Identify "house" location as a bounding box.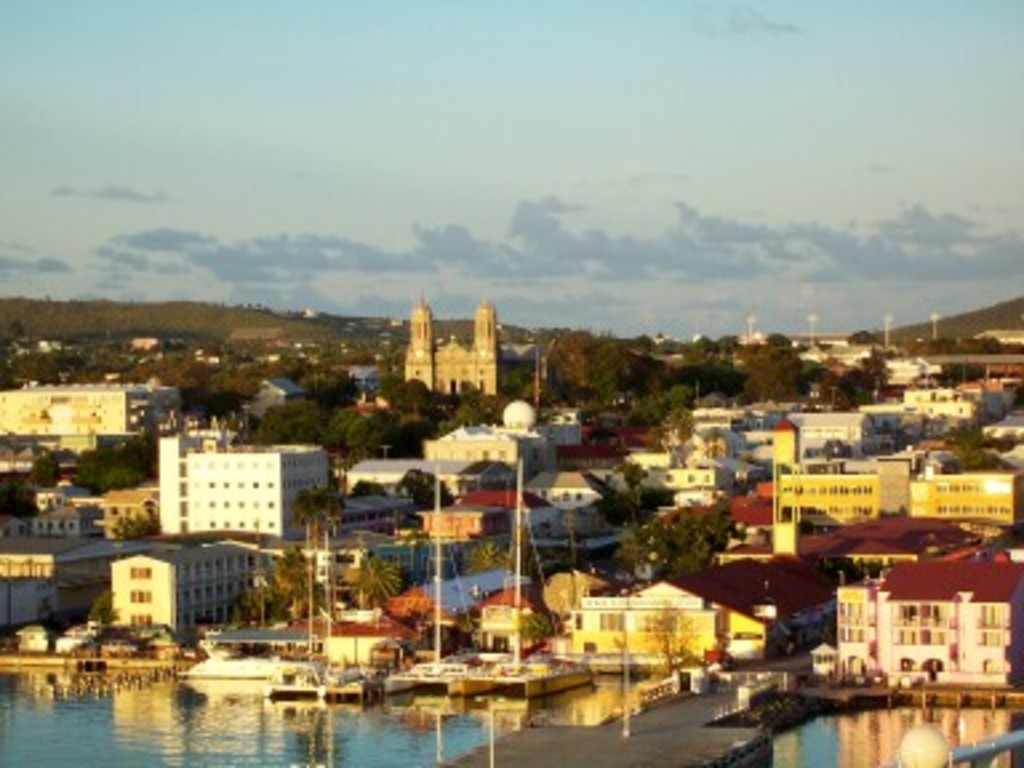
<region>779, 464, 896, 549</region>.
